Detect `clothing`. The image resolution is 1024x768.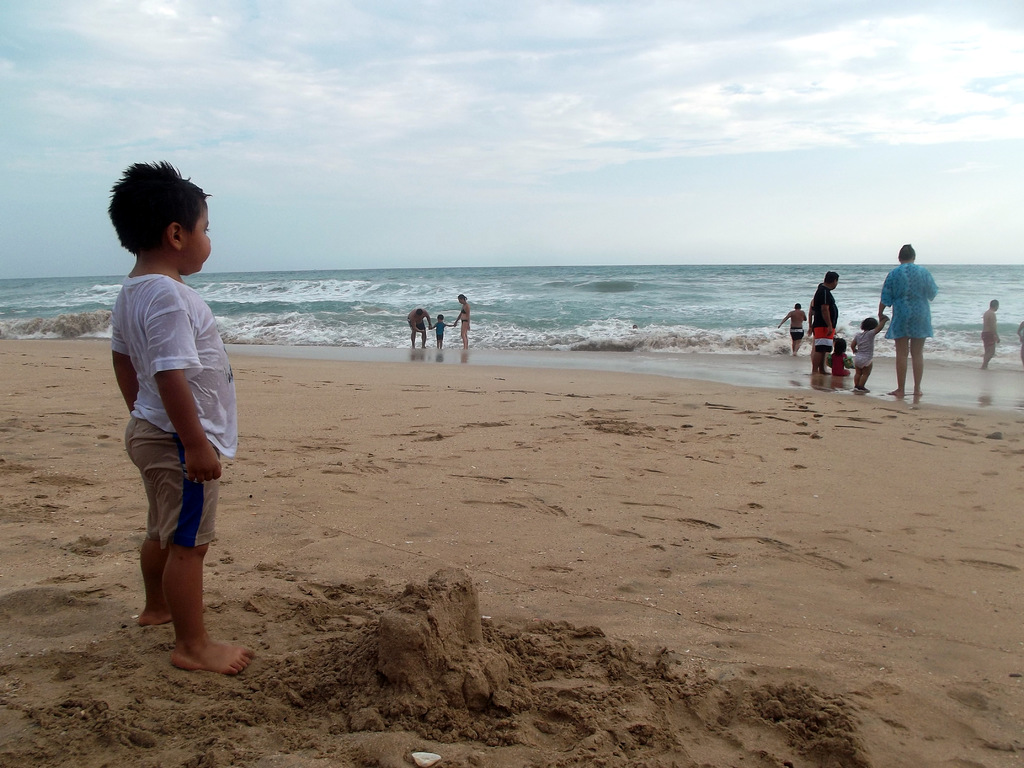
locate(790, 327, 804, 341).
